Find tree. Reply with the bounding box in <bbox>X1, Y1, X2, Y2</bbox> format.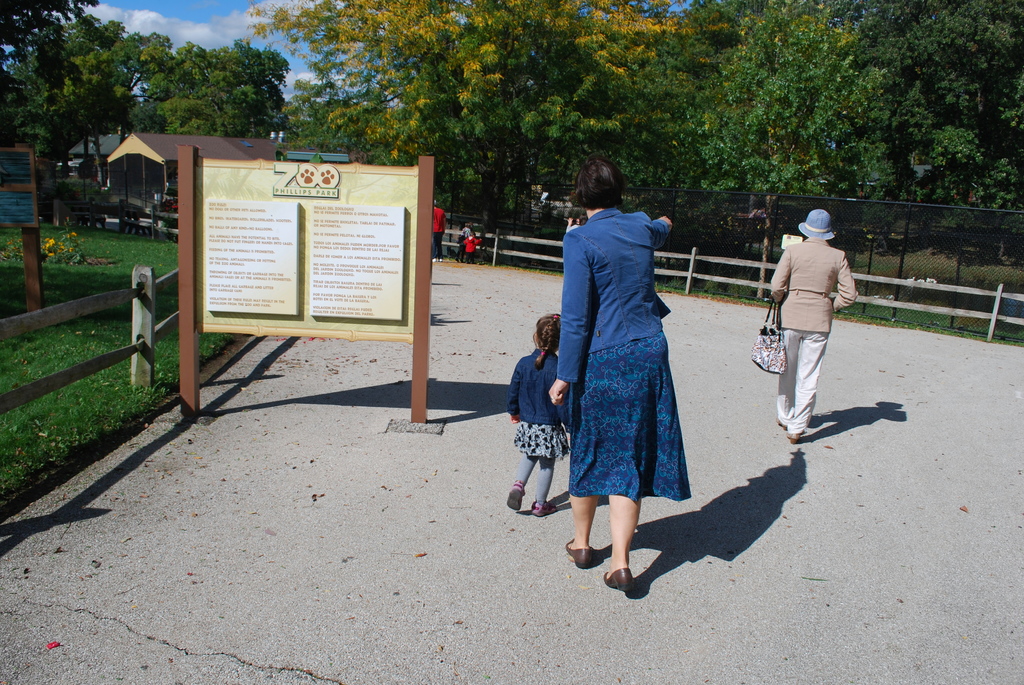
<bbox>9, 13, 189, 178</bbox>.
